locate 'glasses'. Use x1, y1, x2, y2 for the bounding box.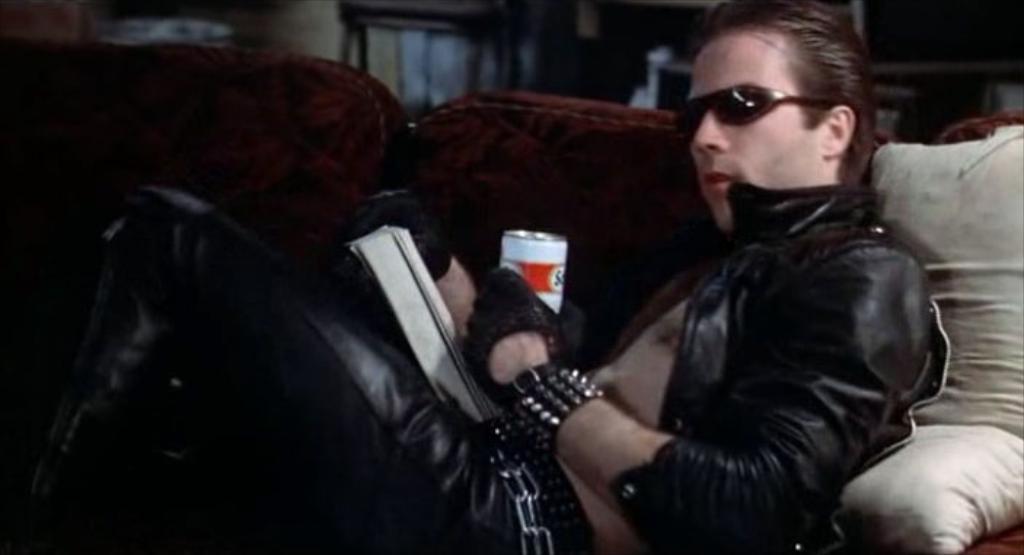
679, 73, 855, 144.
